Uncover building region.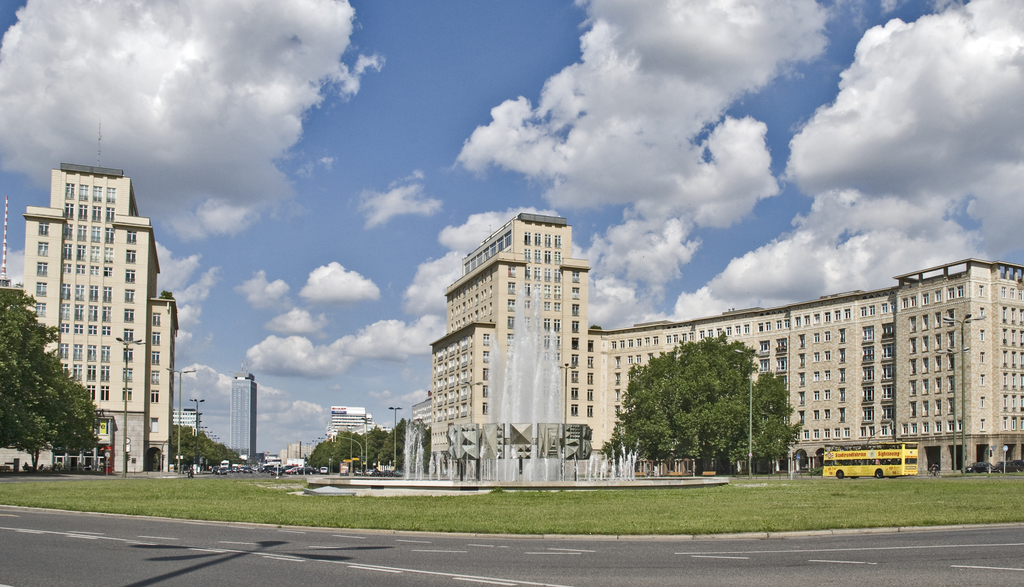
Uncovered: [230, 376, 252, 460].
